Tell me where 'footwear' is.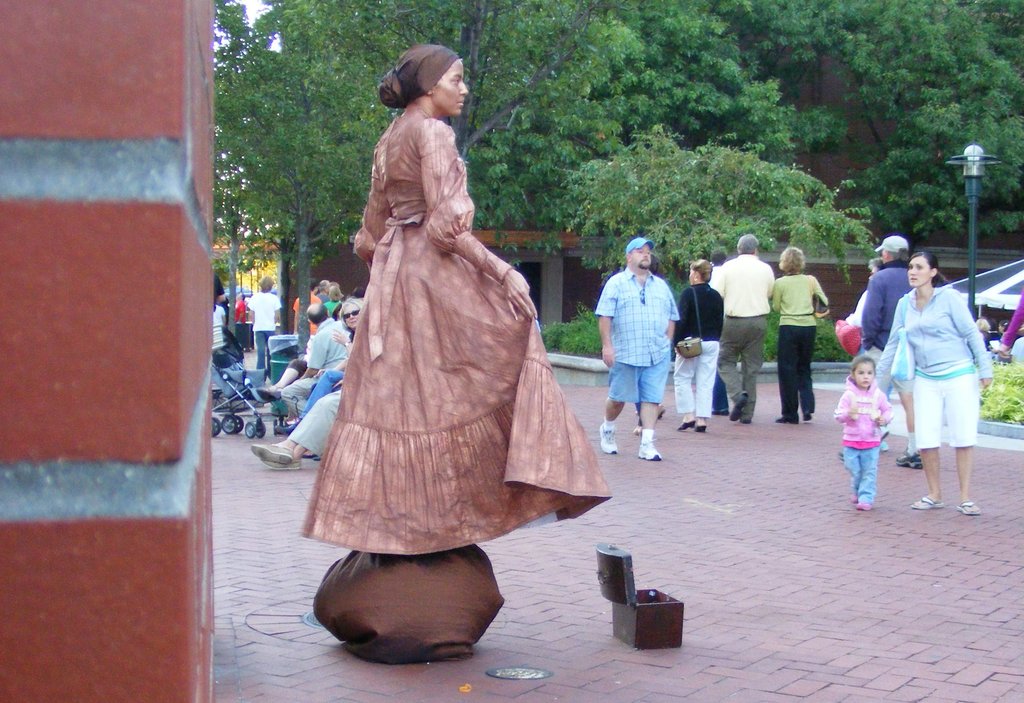
'footwear' is at {"x1": 242, "y1": 378, "x2": 323, "y2": 475}.
